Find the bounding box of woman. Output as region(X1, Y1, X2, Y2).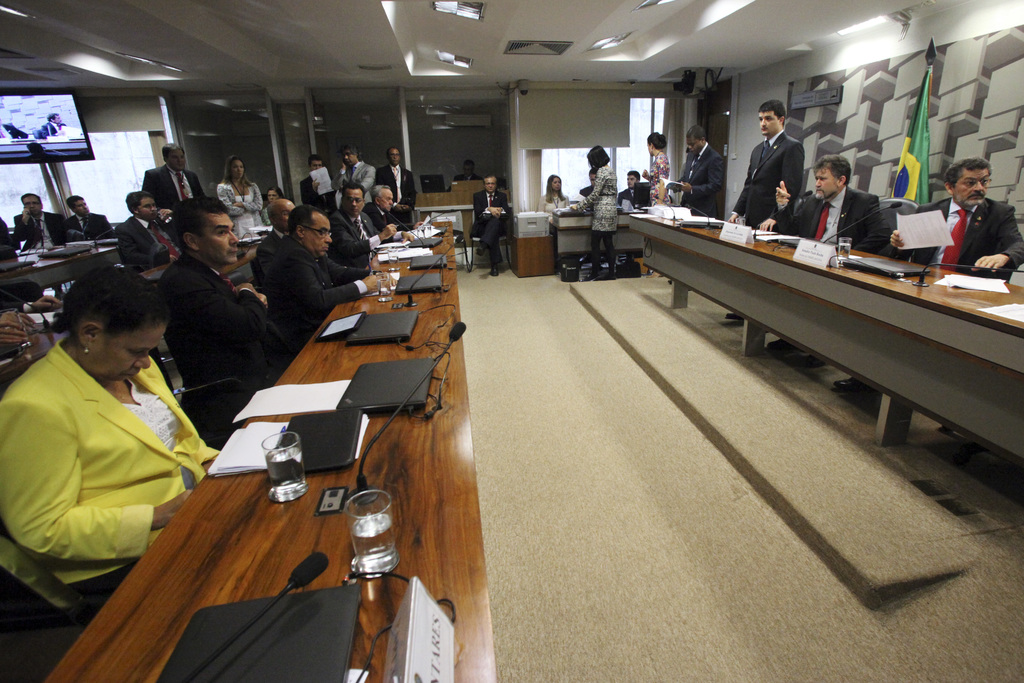
region(268, 186, 285, 202).
